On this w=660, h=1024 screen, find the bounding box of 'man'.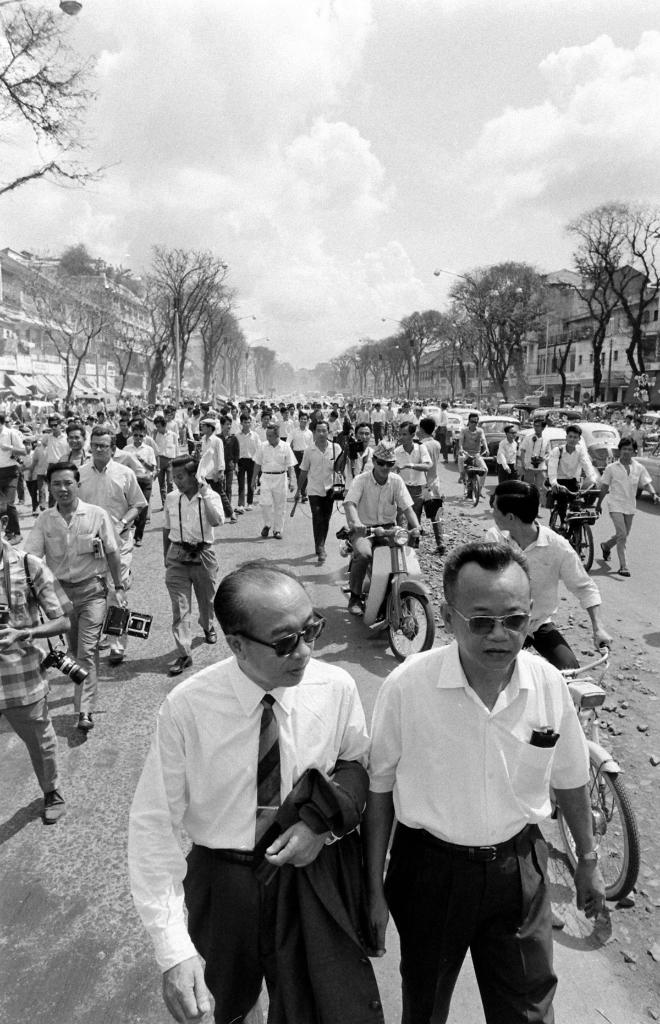
Bounding box: x1=311 y1=399 x2=324 y2=419.
